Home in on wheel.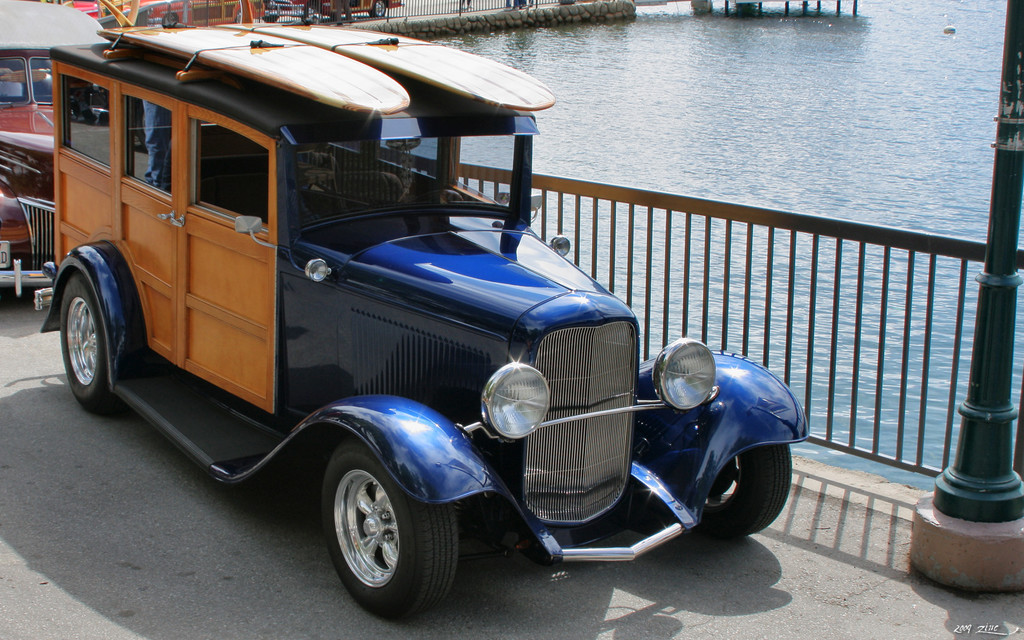
Homed in at <region>698, 445, 799, 536</region>.
